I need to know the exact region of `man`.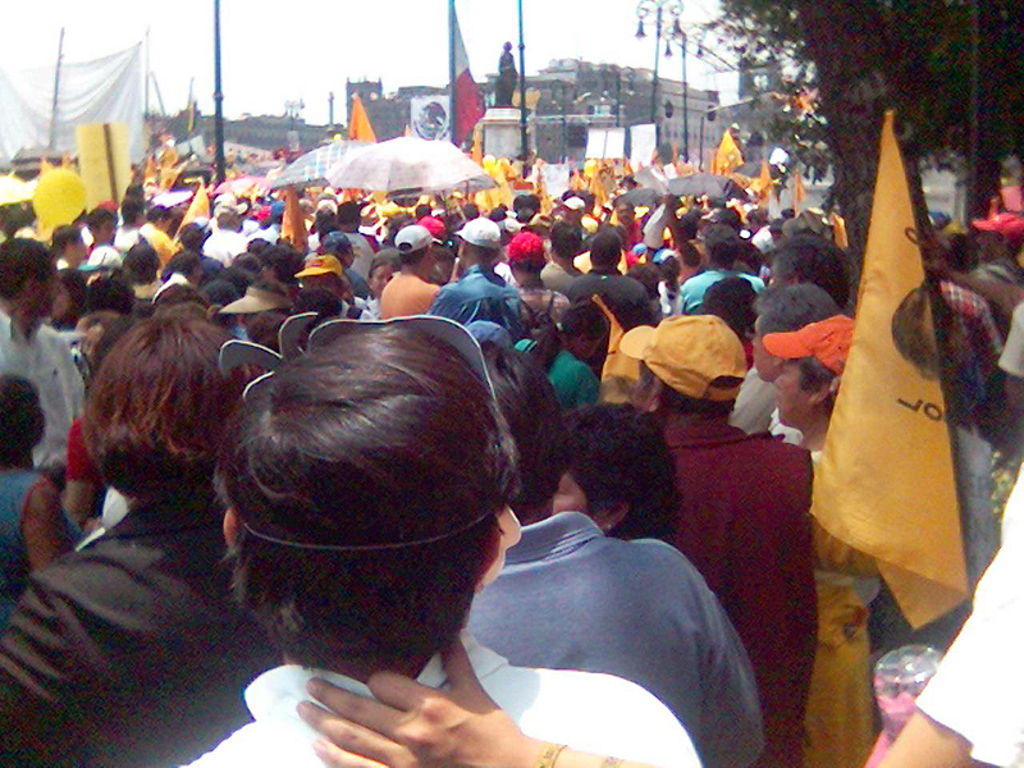
Region: bbox(76, 205, 125, 268).
